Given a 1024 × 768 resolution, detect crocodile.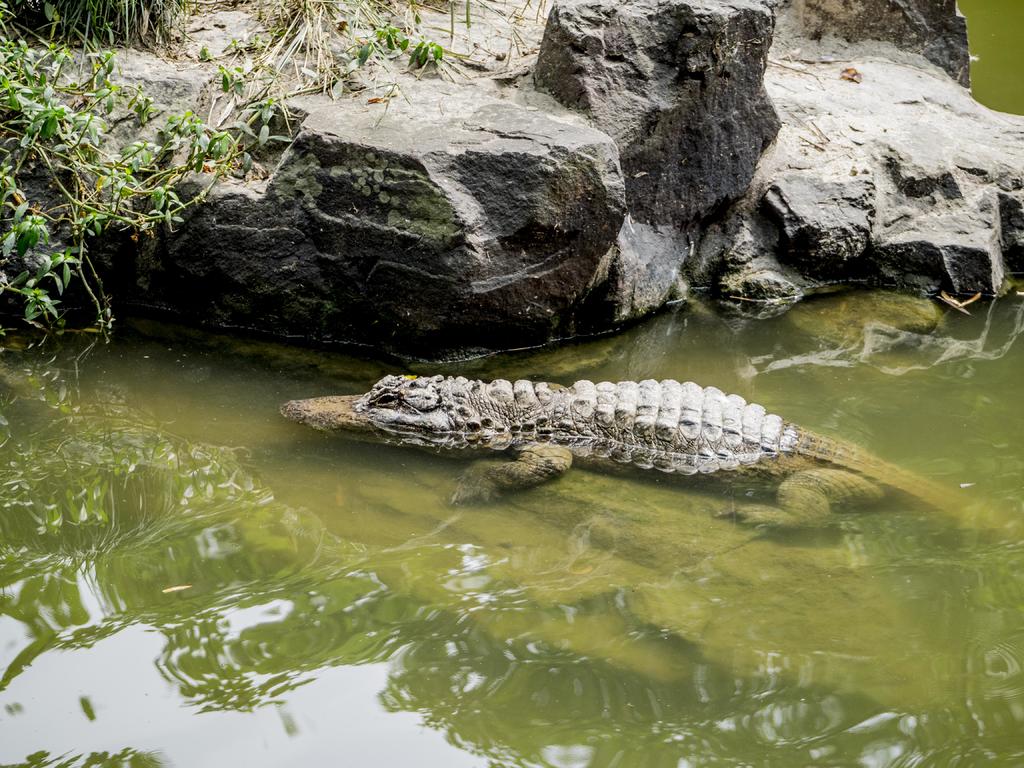
(left=282, top=374, right=997, bottom=532).
